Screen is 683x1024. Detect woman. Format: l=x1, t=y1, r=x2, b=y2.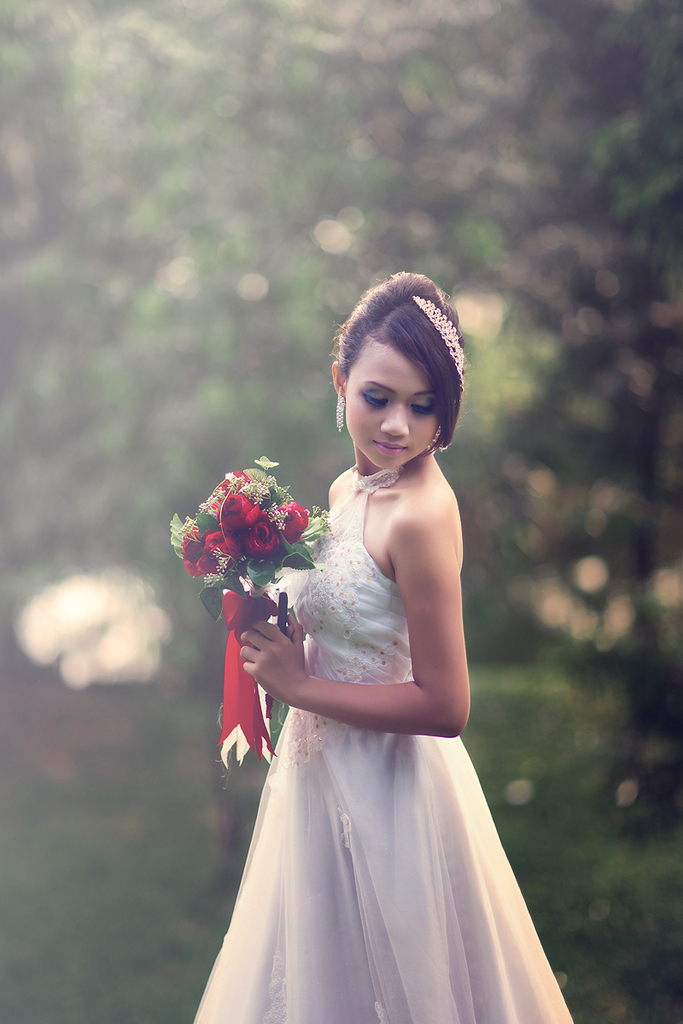
l=190, t=276, r=567, b=1023.
